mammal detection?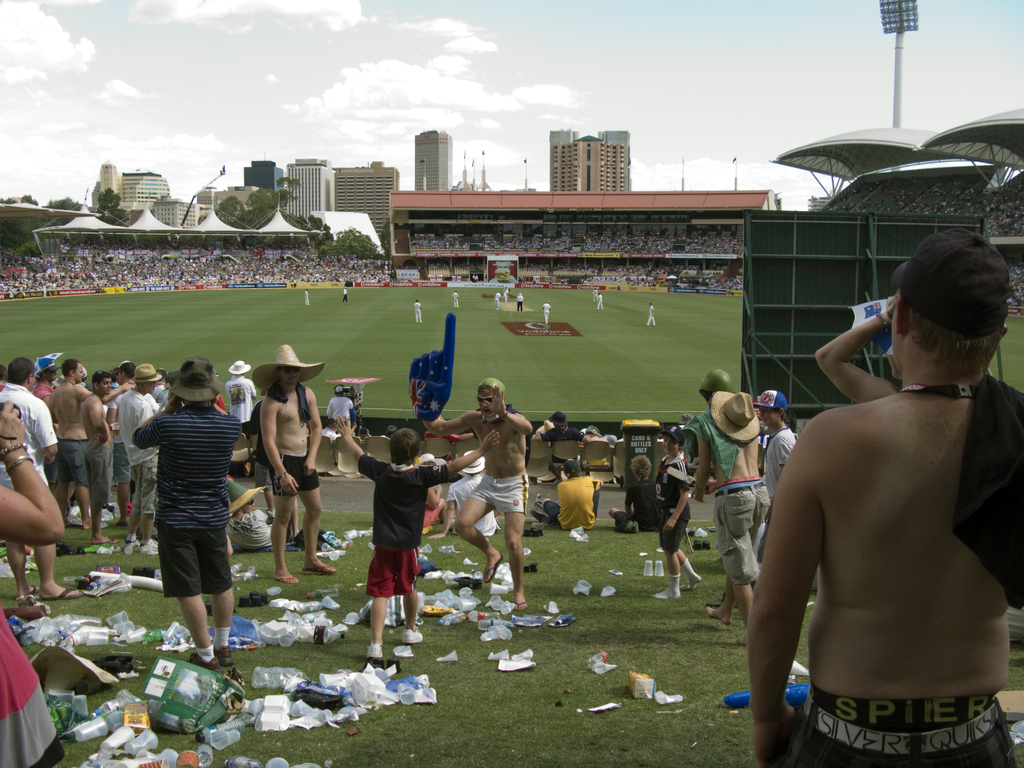
Rect(231, 479, 293, 548)
